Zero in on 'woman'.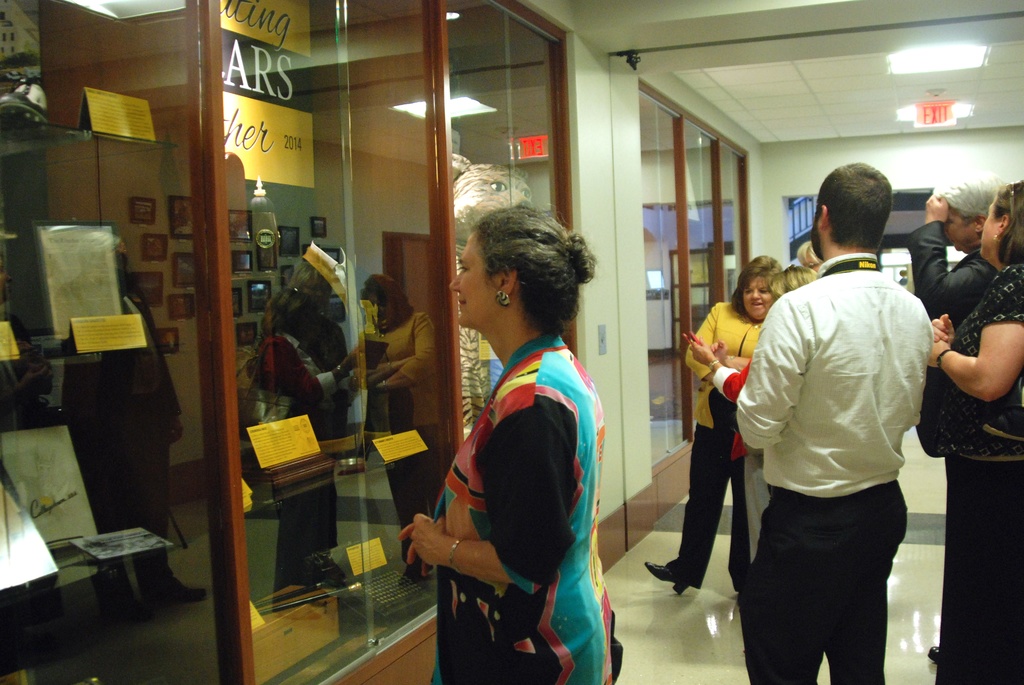
Zeroed in: [x1=927, y1=178, x2=1023, y2=684].
